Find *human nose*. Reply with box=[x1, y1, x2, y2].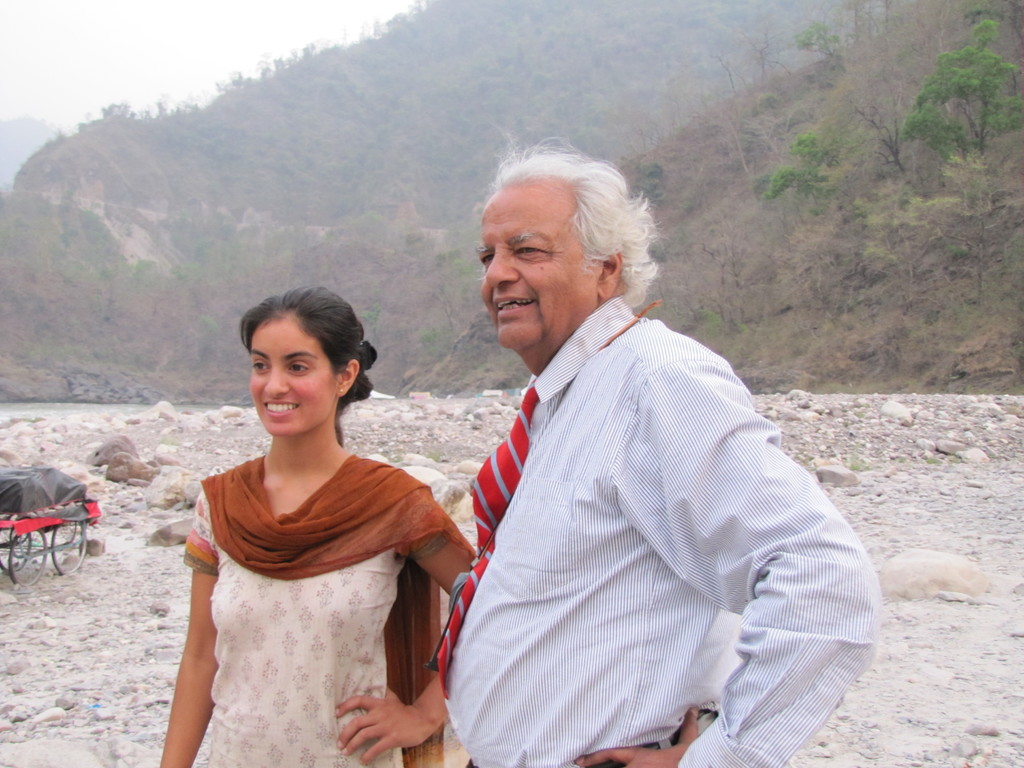
box=[491, 249, 517, 286].
